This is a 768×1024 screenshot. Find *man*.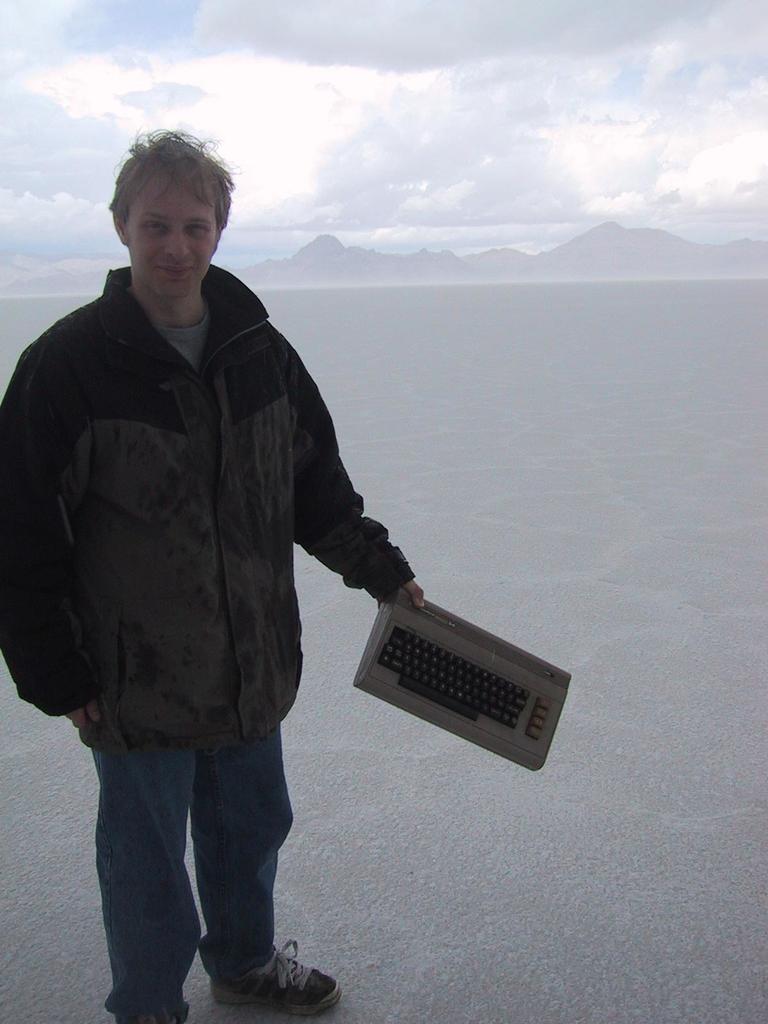
Bounding box: detection(45, 72, 518, 975).
